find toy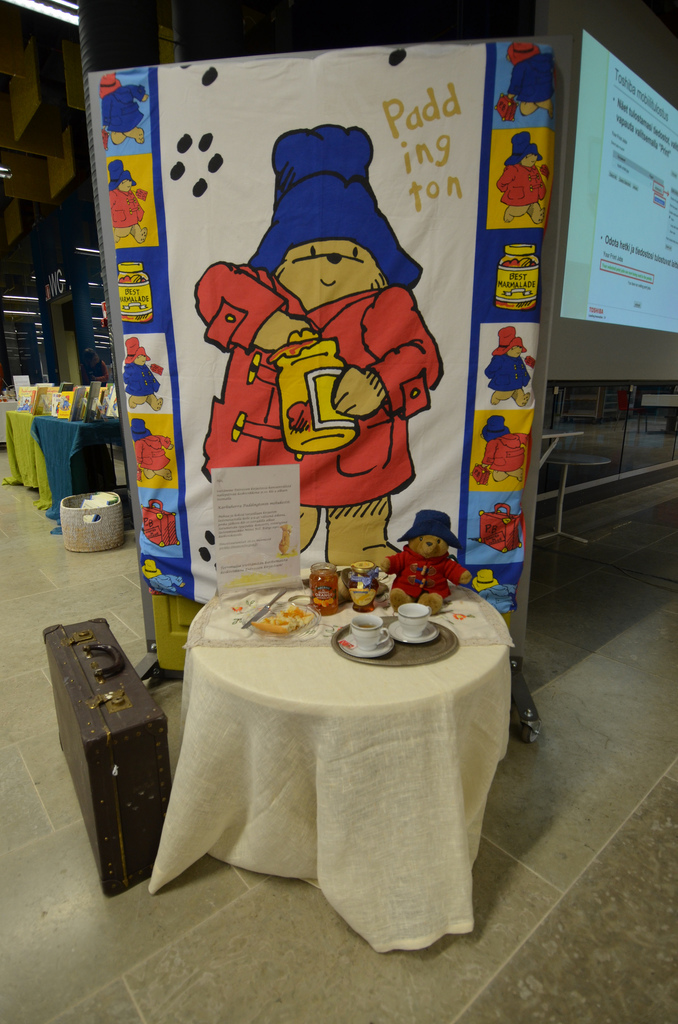
rect(92, 66, 164, 152)
